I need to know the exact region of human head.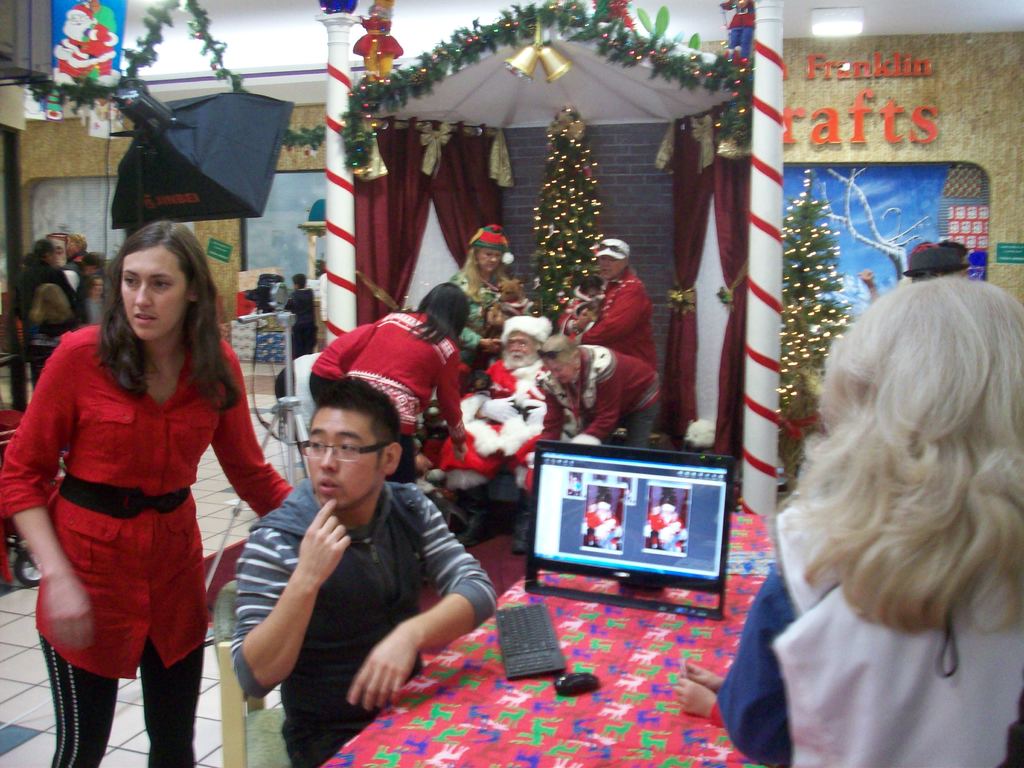
Region: 33, 239, 55, 263.
